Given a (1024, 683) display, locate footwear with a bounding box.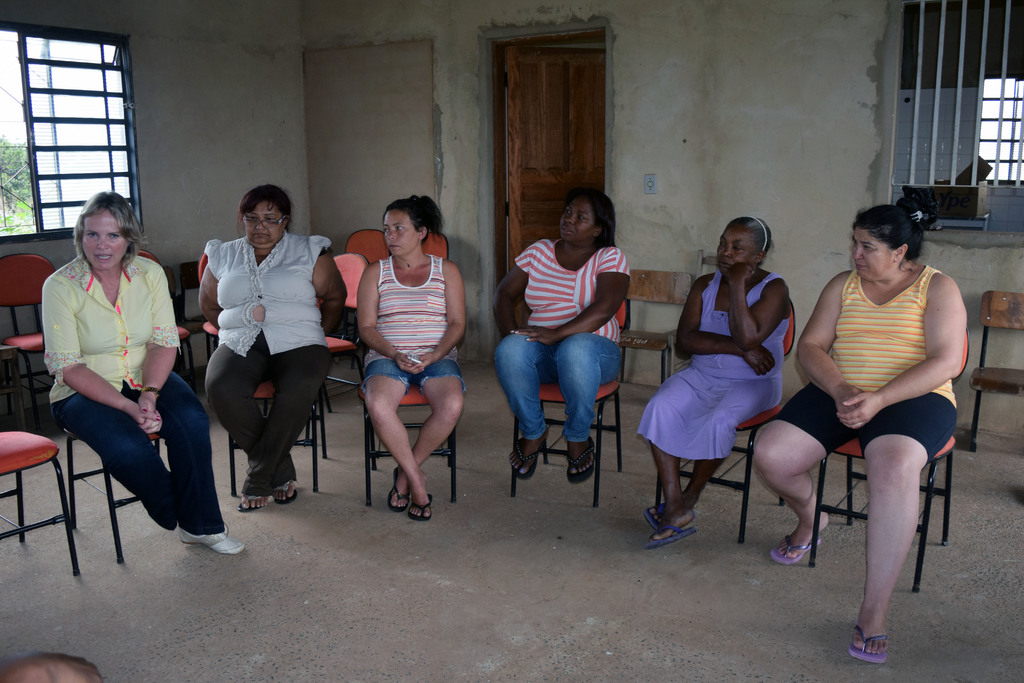
Located: pyautogui.locateOnScreen(768, 530, 819, 561).
